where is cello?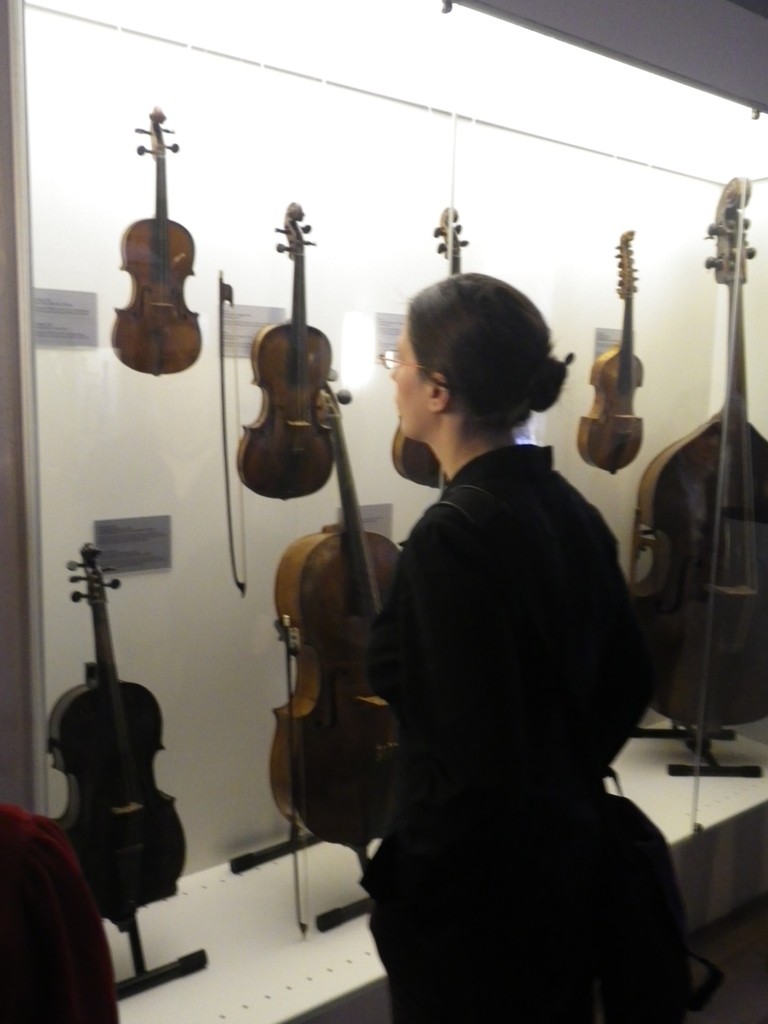
bbox(622, 161, 767, 741).
